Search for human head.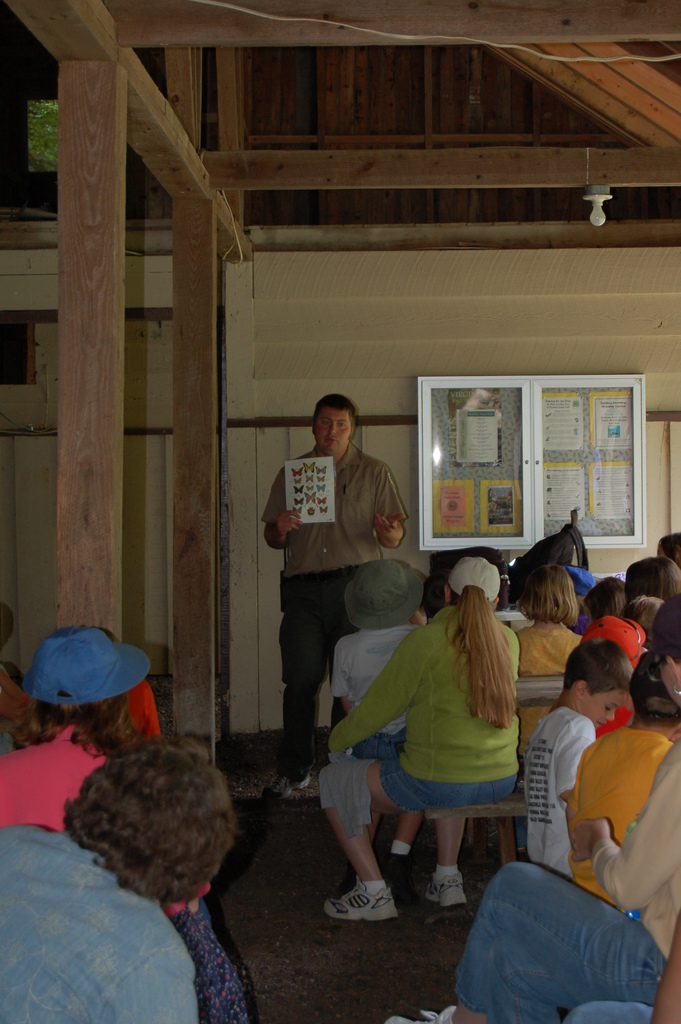
Found at 441/554/503/609.
